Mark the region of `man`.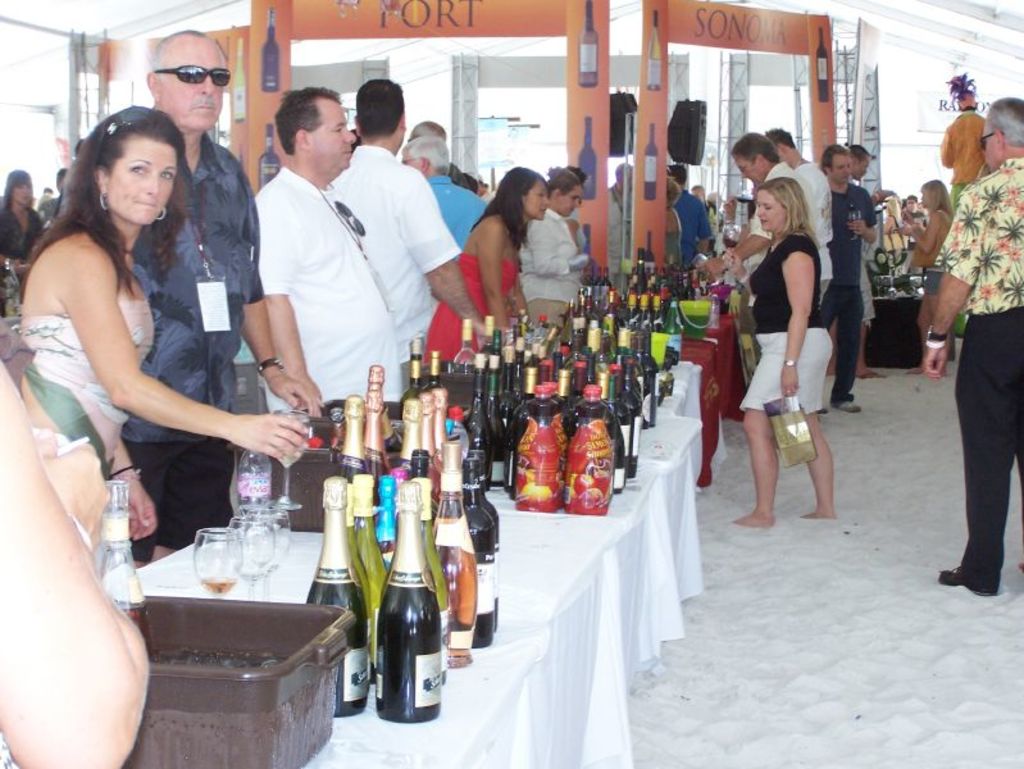
Region: 941:99:986:213.
